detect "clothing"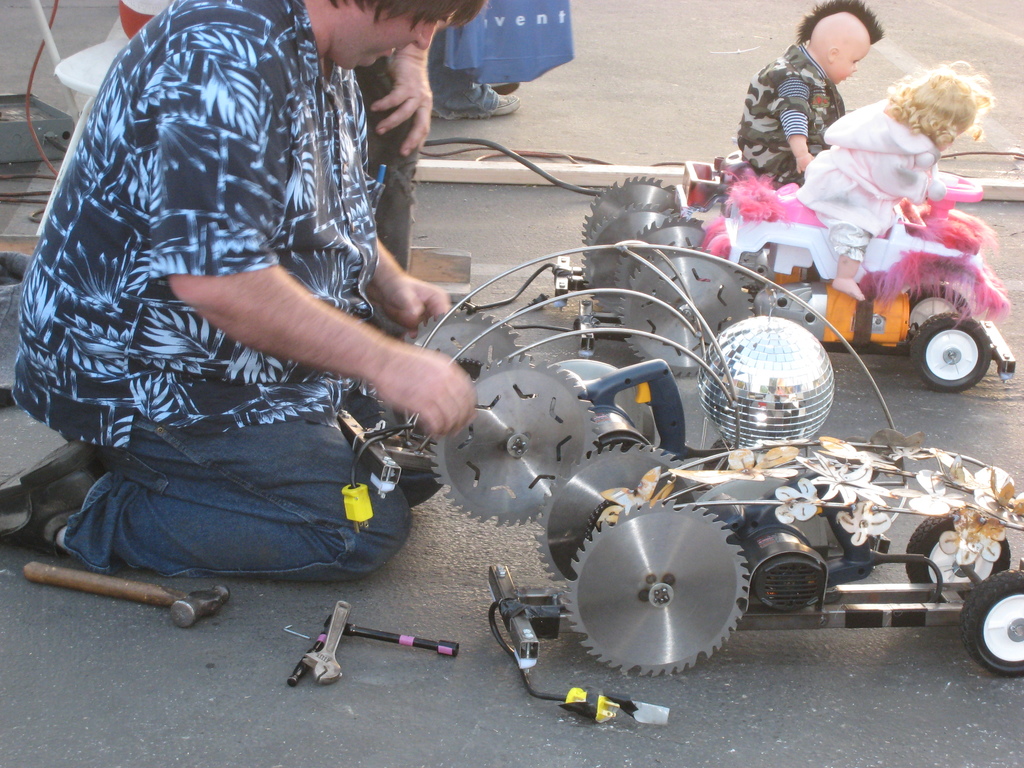
l=739, t=44, r=854, b=189
